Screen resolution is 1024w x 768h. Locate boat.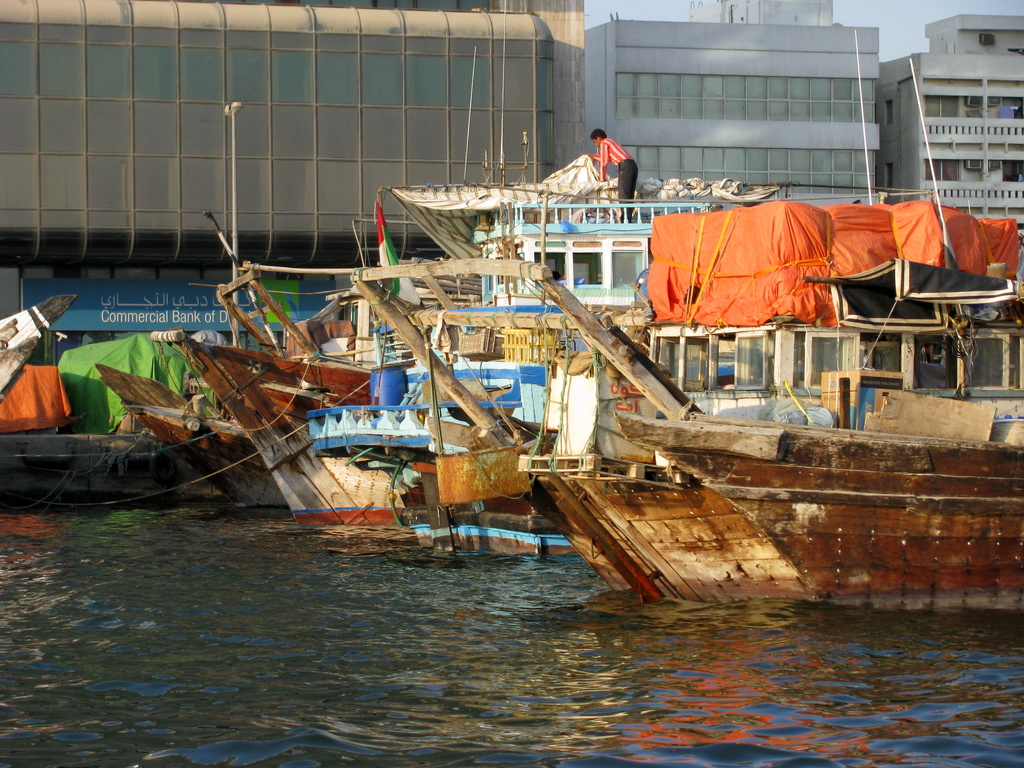
box=[147, 131, 871, 563].
